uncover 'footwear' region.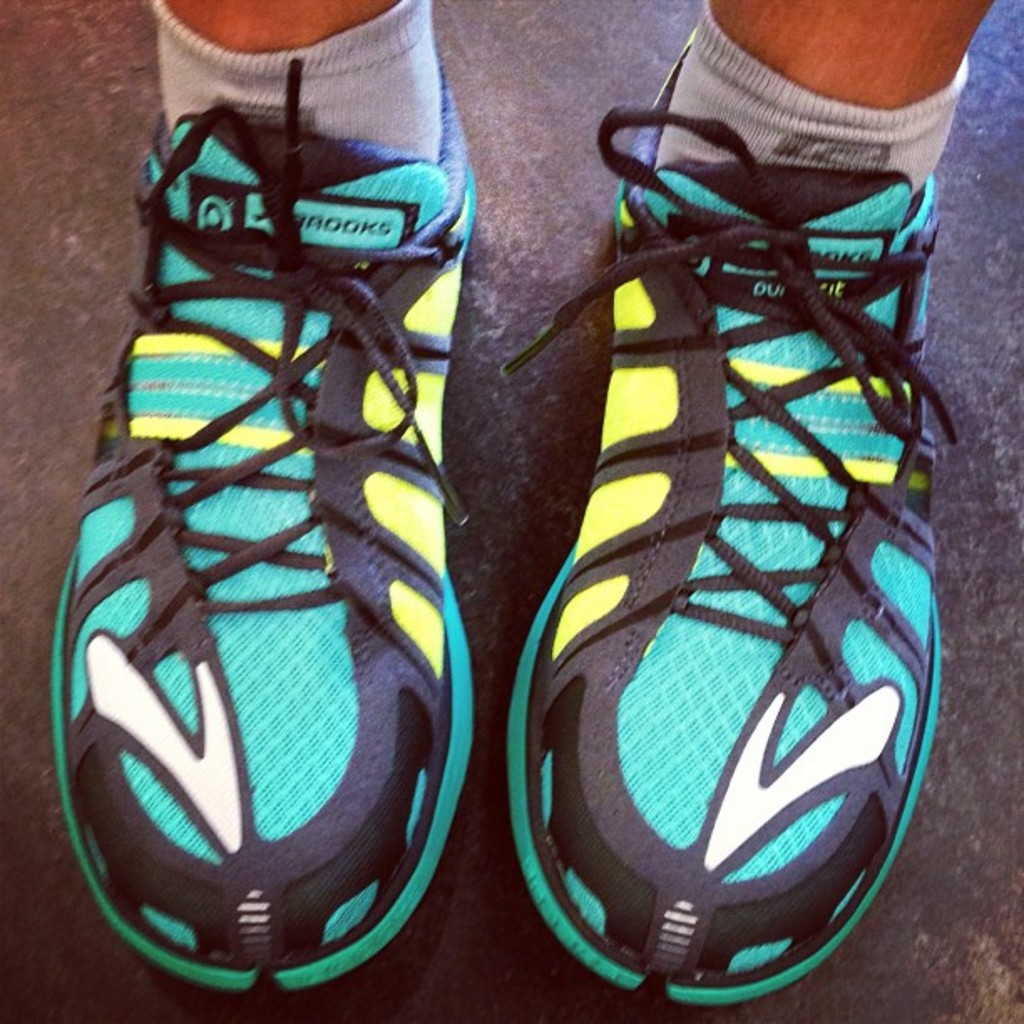
Uncovered: [44,64,467,975].
